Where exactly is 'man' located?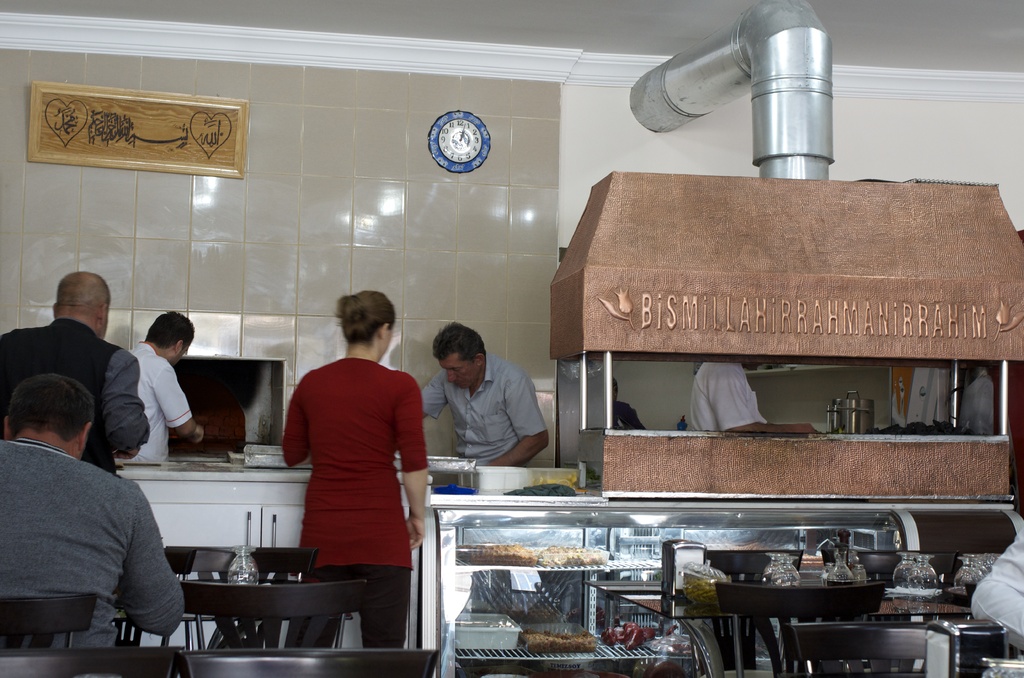
Its bounding box is Rect(114, 312, 202, 464).
